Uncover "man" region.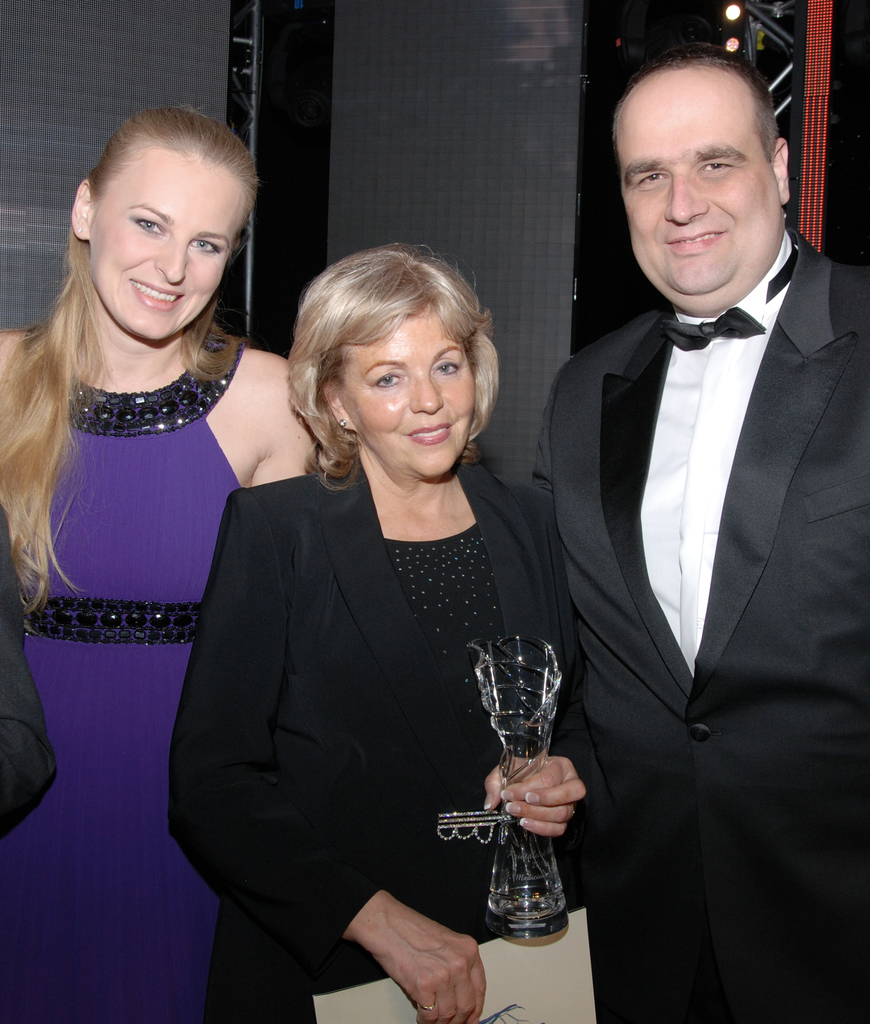
Uncovered: [left=520, top=42, right=869, bottom=1023].
